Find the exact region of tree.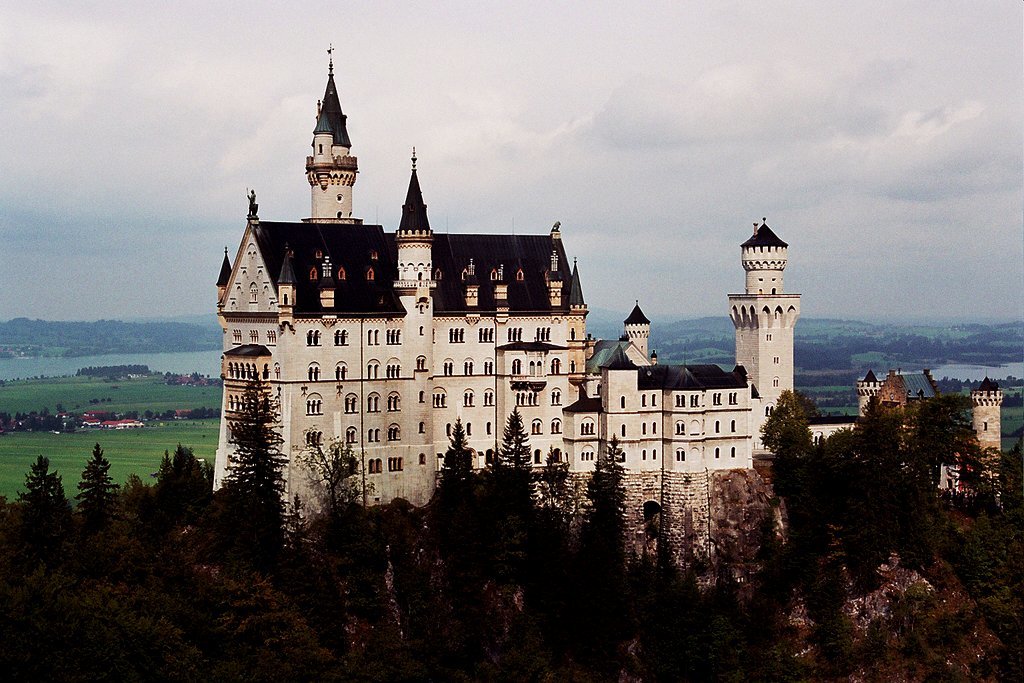
Exact region: box(158, 441, 195, 494).
